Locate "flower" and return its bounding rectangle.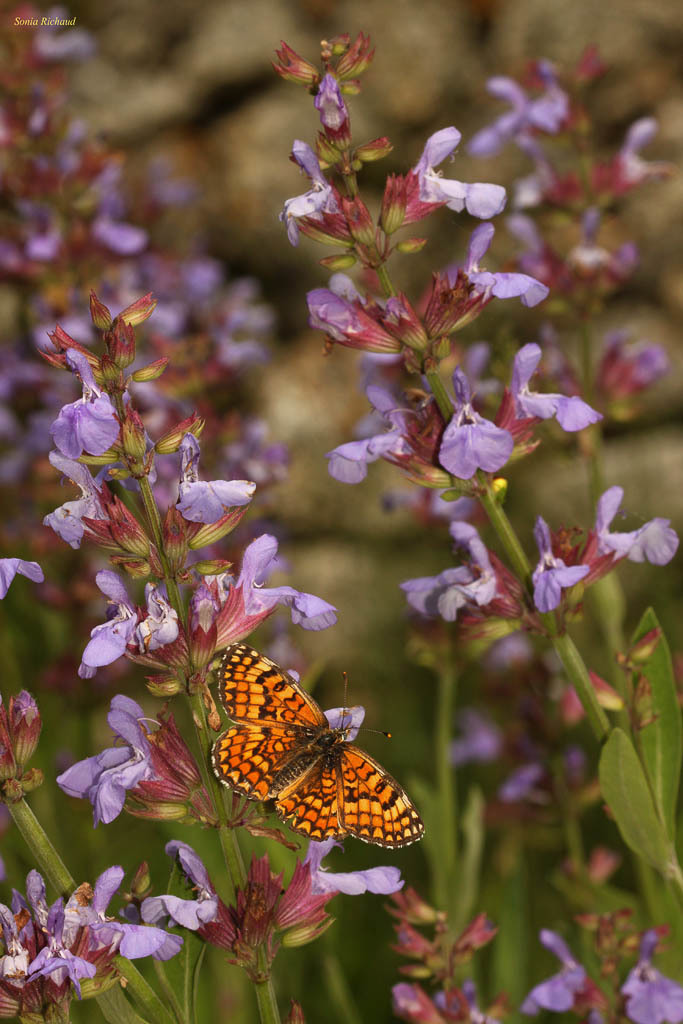
[388,931,441,961].
